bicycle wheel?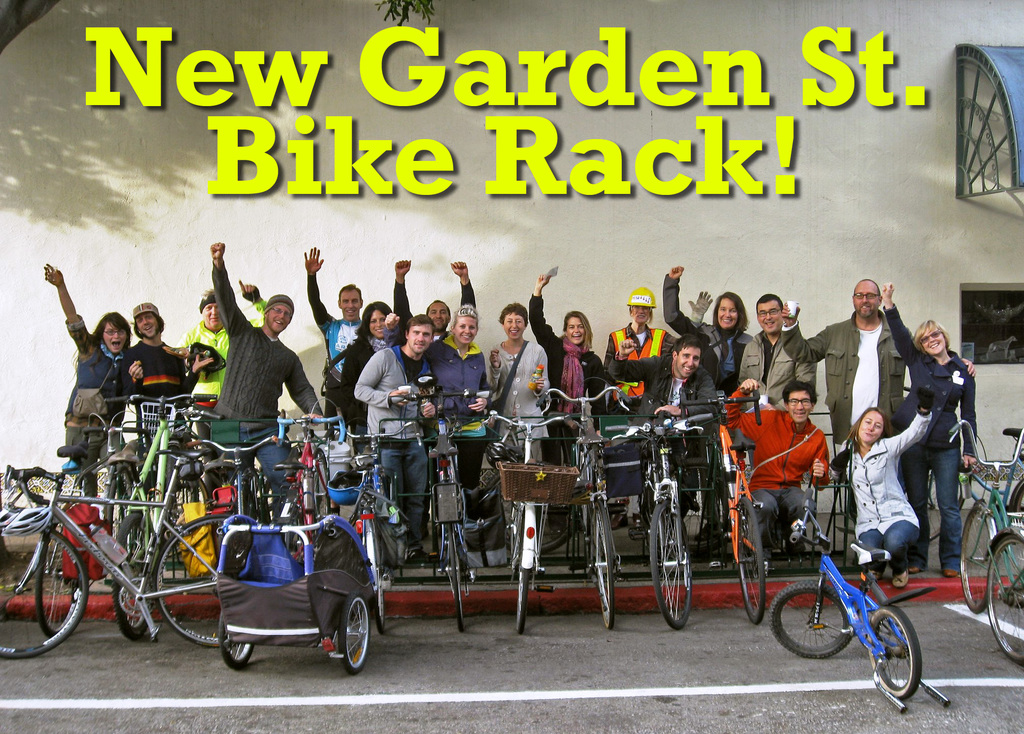
box(648, 502, 691, 631)
